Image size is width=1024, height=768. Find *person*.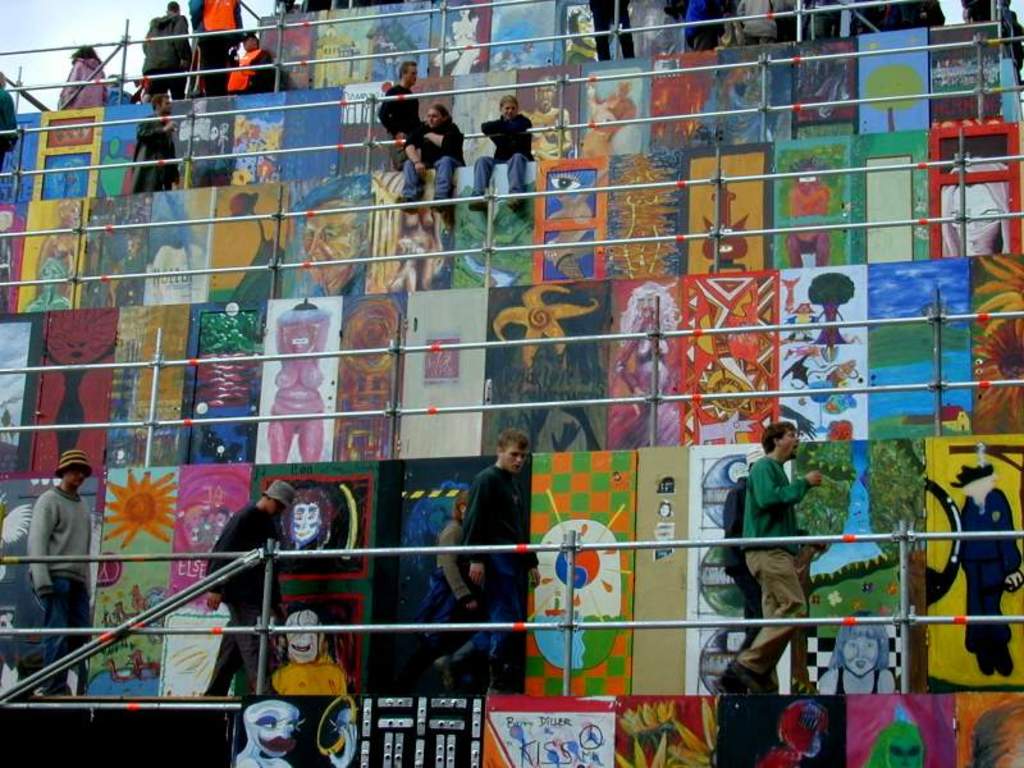
select_region(412, 480, 485, 705).
